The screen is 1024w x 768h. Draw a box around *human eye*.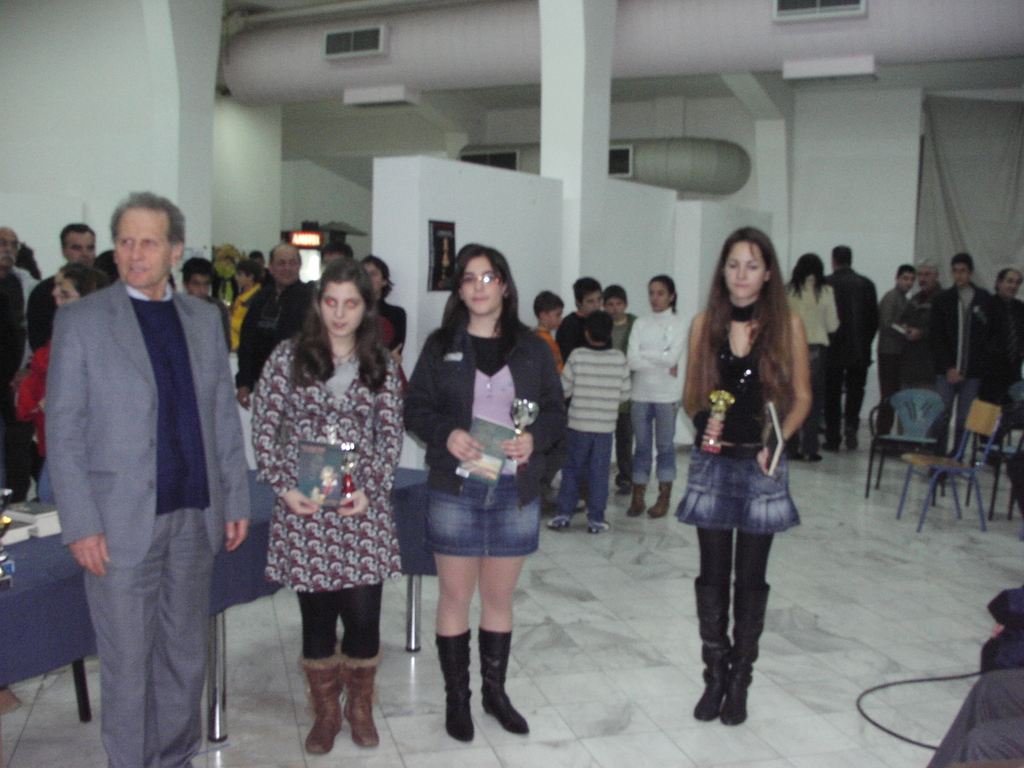
x1=141 y1=236 x2=156 y2=248.
